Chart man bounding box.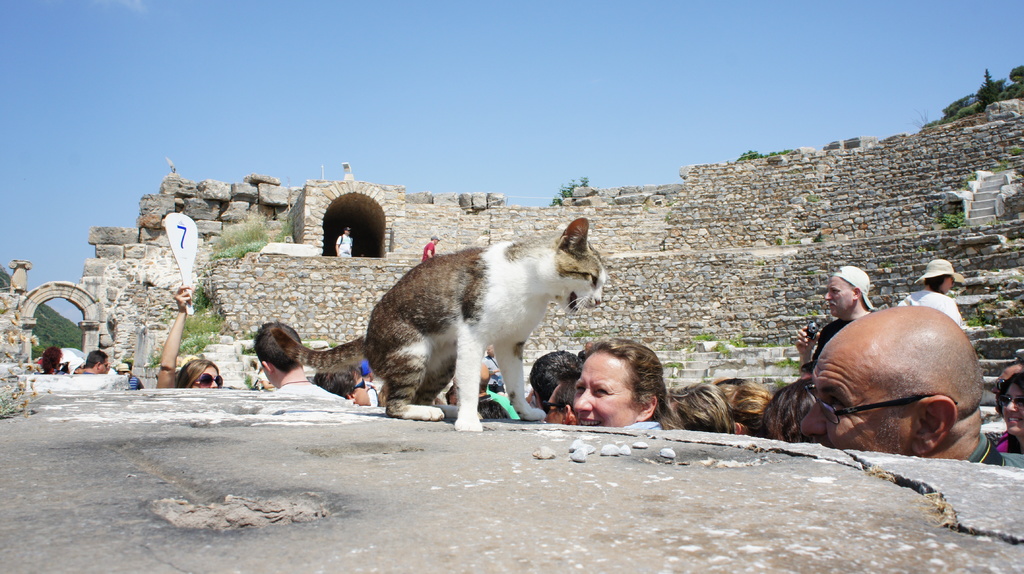
Charted: x1=815, y1=263, x2=875, y2=365.
